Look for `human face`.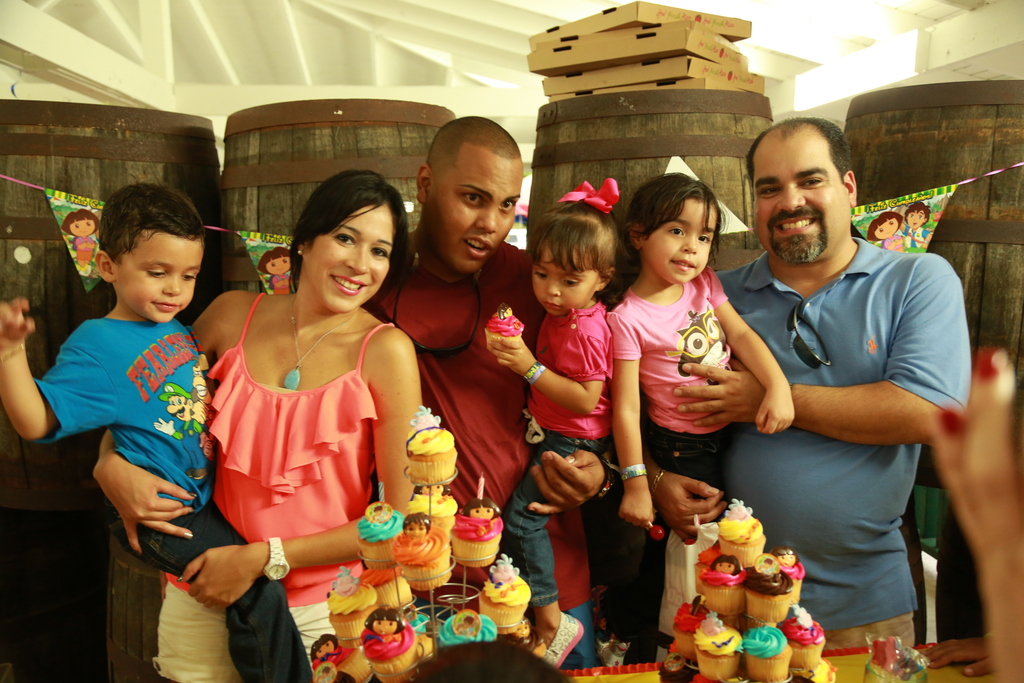
Found: [left=755, top=138, right=850, bottom=265].
